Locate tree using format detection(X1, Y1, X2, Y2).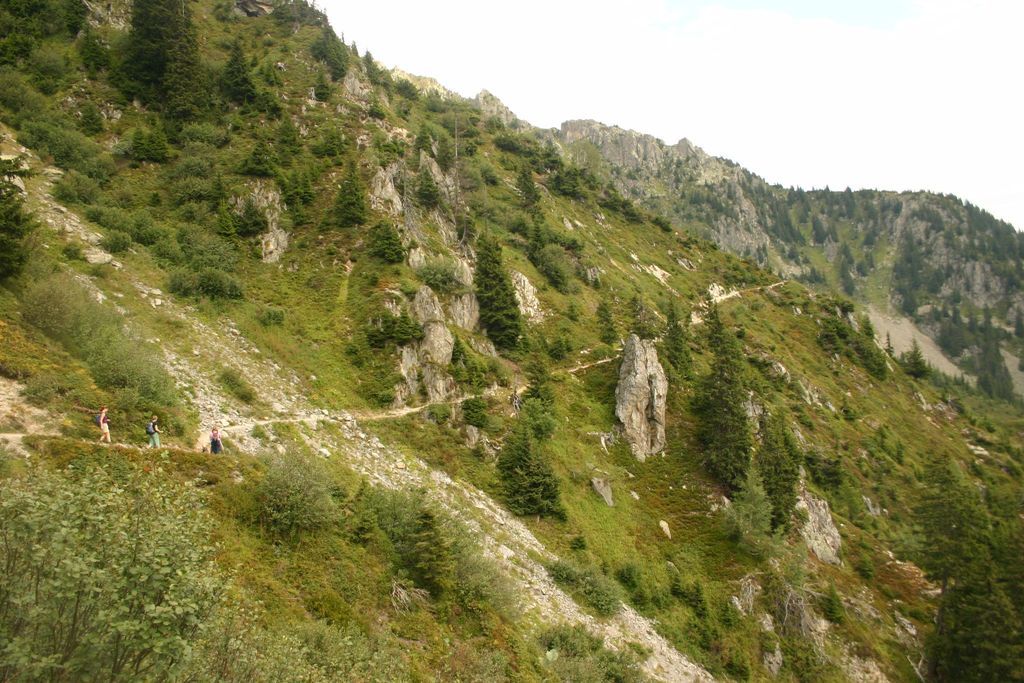
detection(930, 557, 1023, 682).
